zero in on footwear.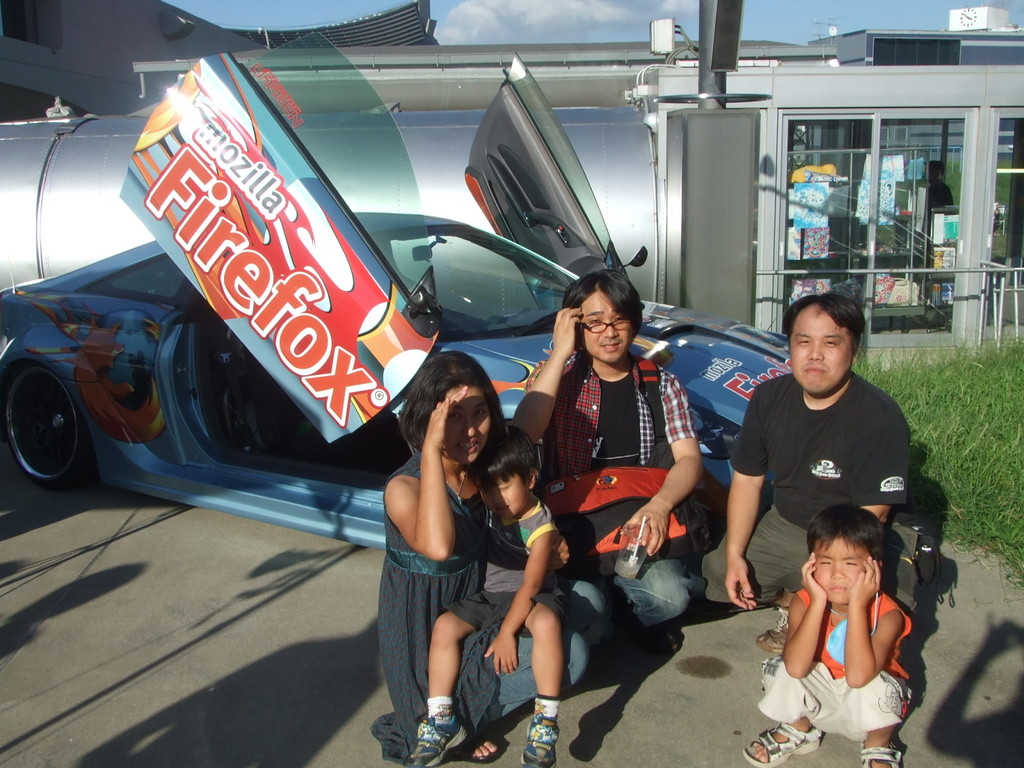
Zeroed in: <region>633, 627, 680, 653</region>.
